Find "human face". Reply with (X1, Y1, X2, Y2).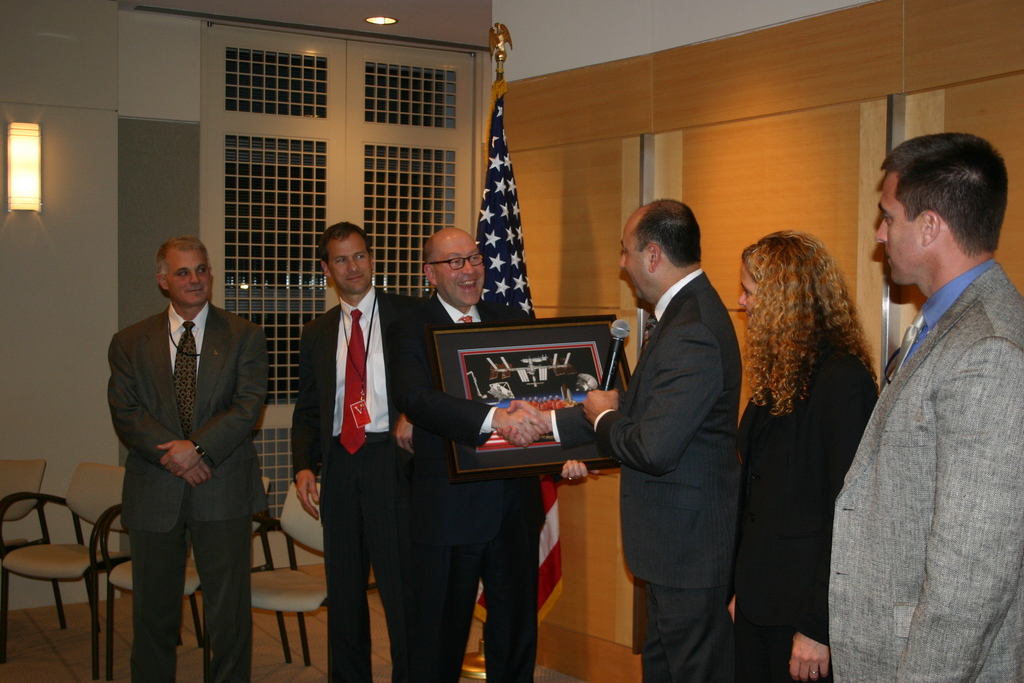
(619, 214, 653, 300).
